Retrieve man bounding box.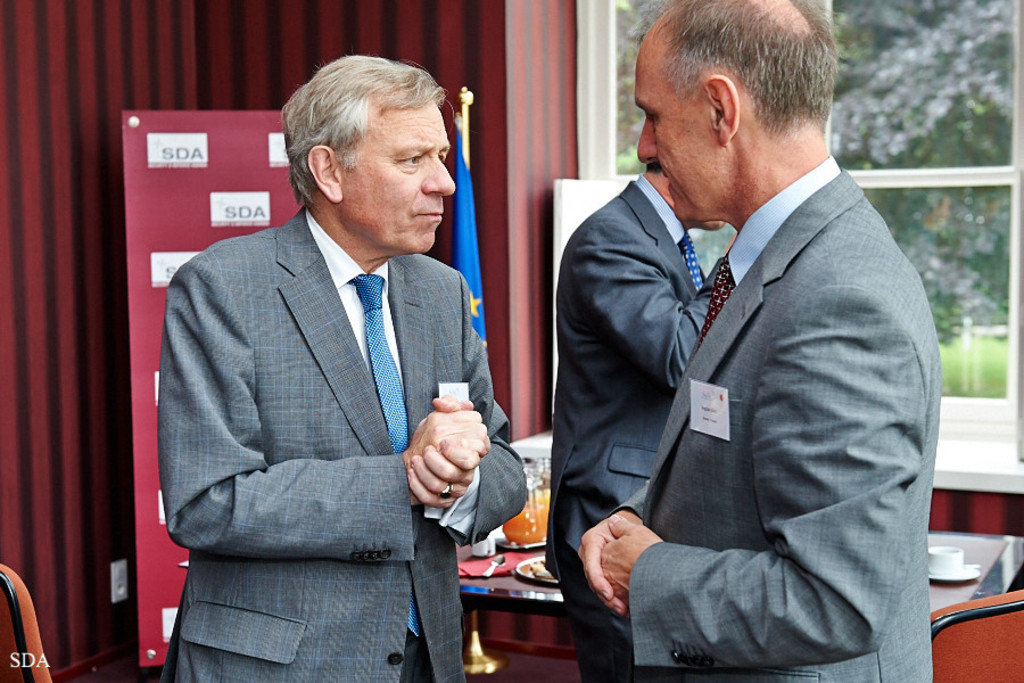
Bounding box: [148,58,526,665].
